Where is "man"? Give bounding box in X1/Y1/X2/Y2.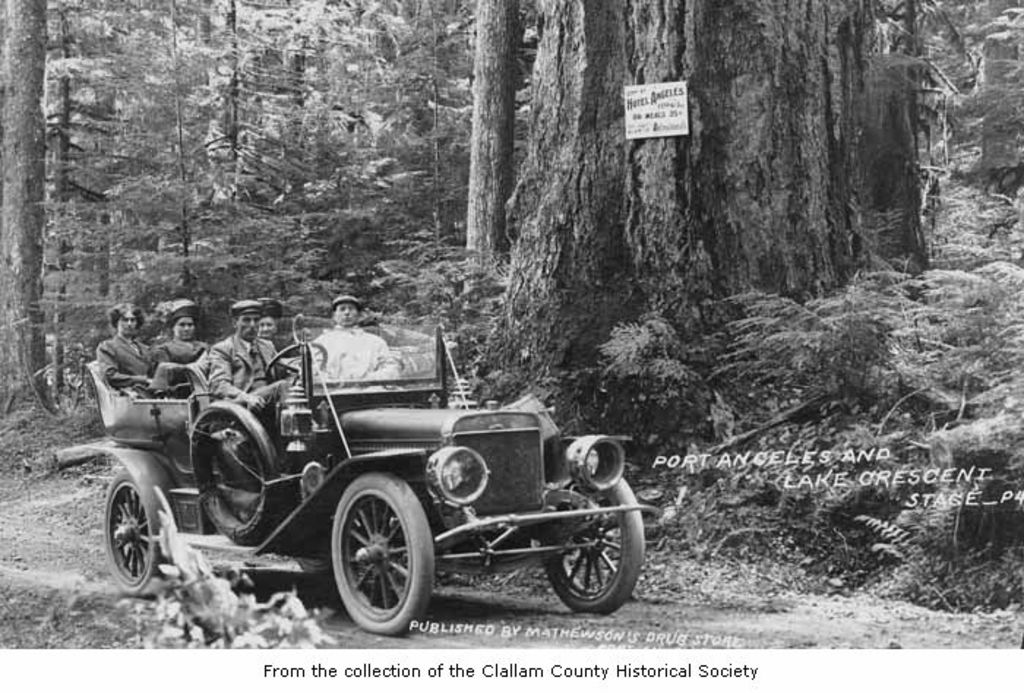
83/319/159/402.
